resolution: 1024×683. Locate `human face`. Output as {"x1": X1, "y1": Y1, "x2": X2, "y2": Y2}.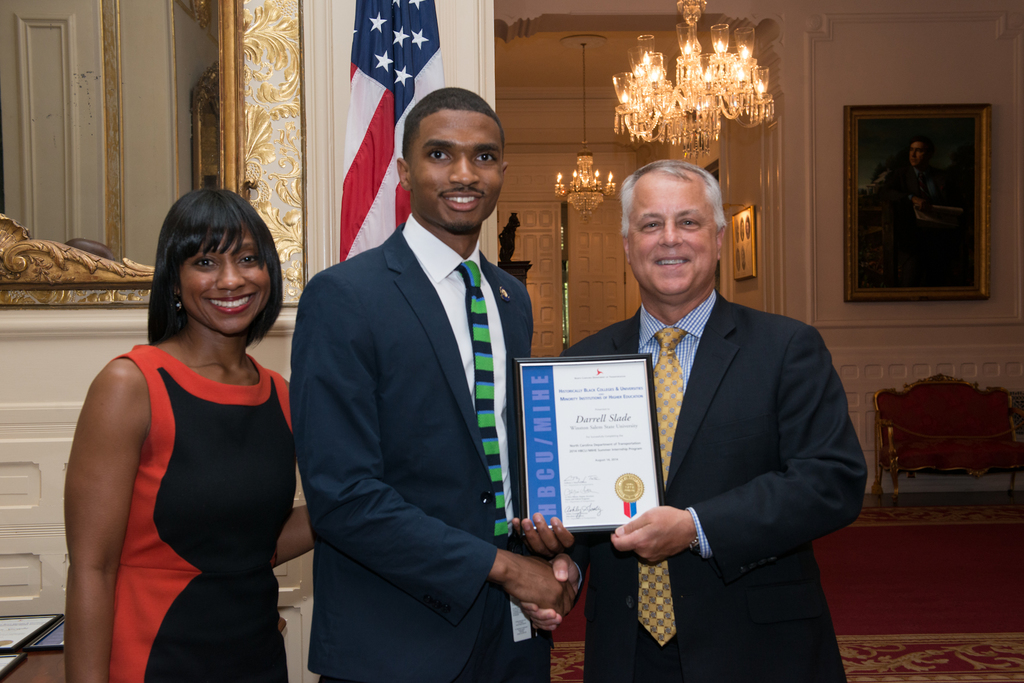
{"x1": 626, "y1": 181, "x2": 718, "y2": 294}.
